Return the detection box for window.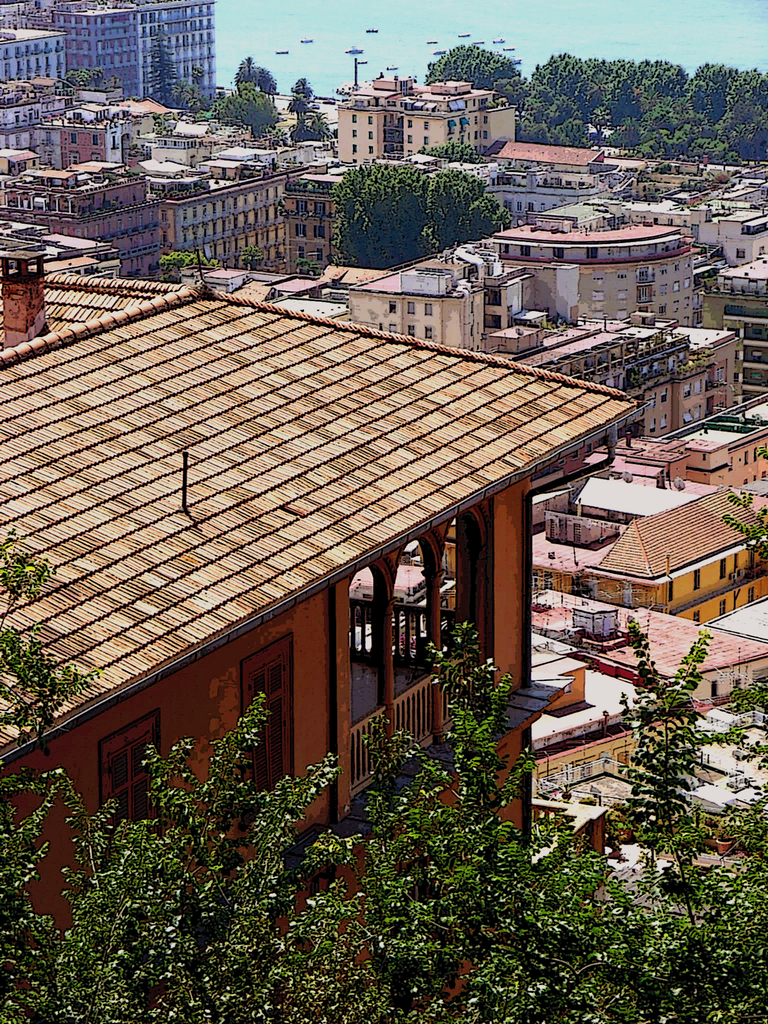
(694, 610, 698, 622).
